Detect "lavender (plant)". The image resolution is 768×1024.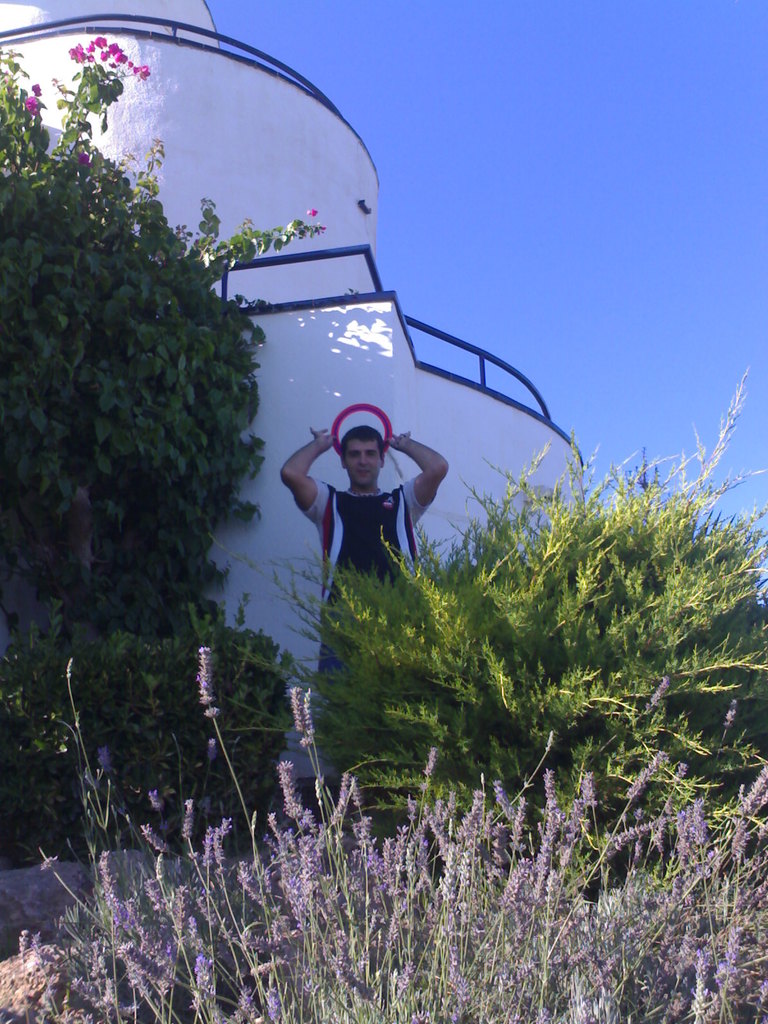
[x1=198, y1=646, x2=217, y2=708].
